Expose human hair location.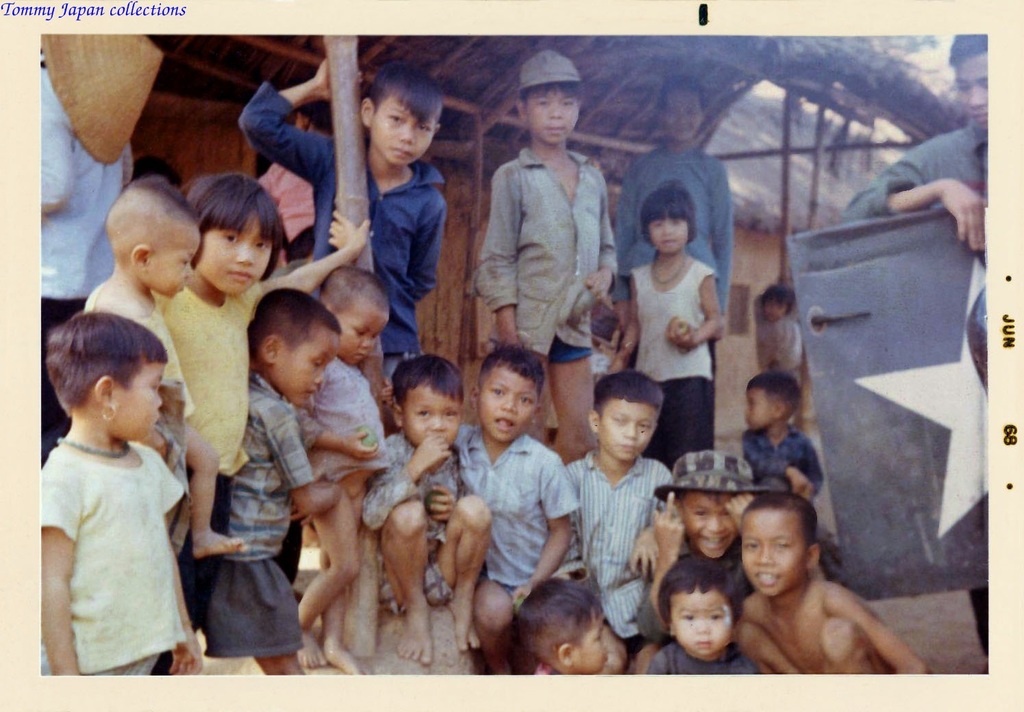
Exposed at <region>366, 60, 441, 121</region>.
